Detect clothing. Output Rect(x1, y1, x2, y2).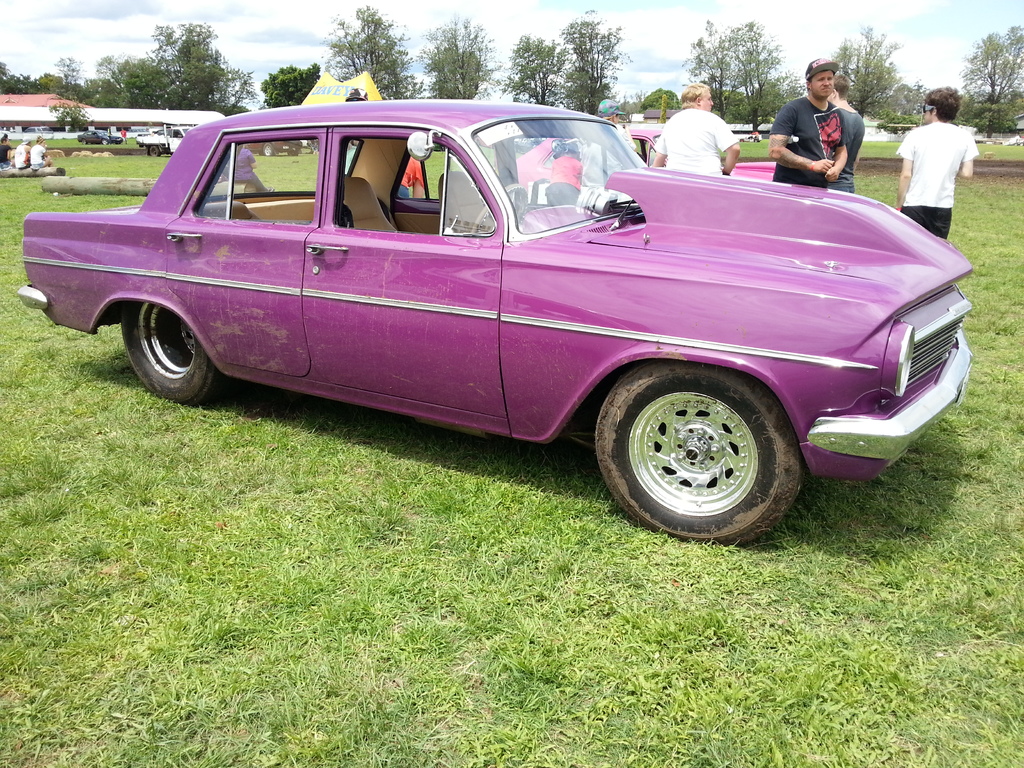
Rect(656, 109, 739, 178).
